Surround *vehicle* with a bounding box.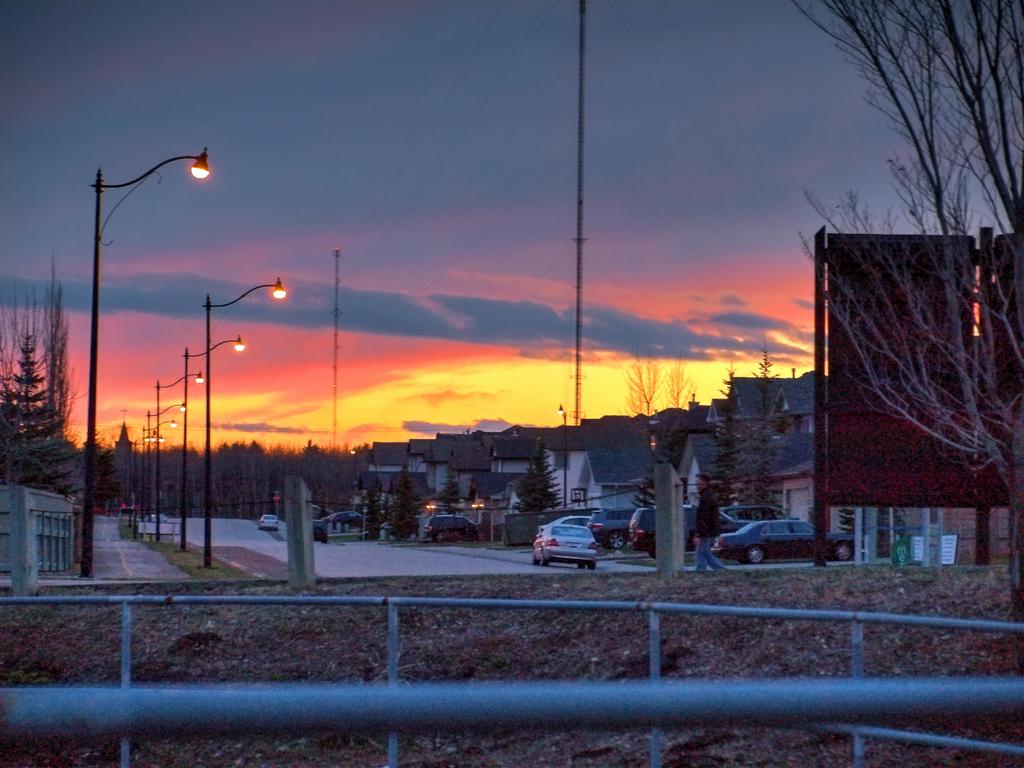
589/511/629/545.
